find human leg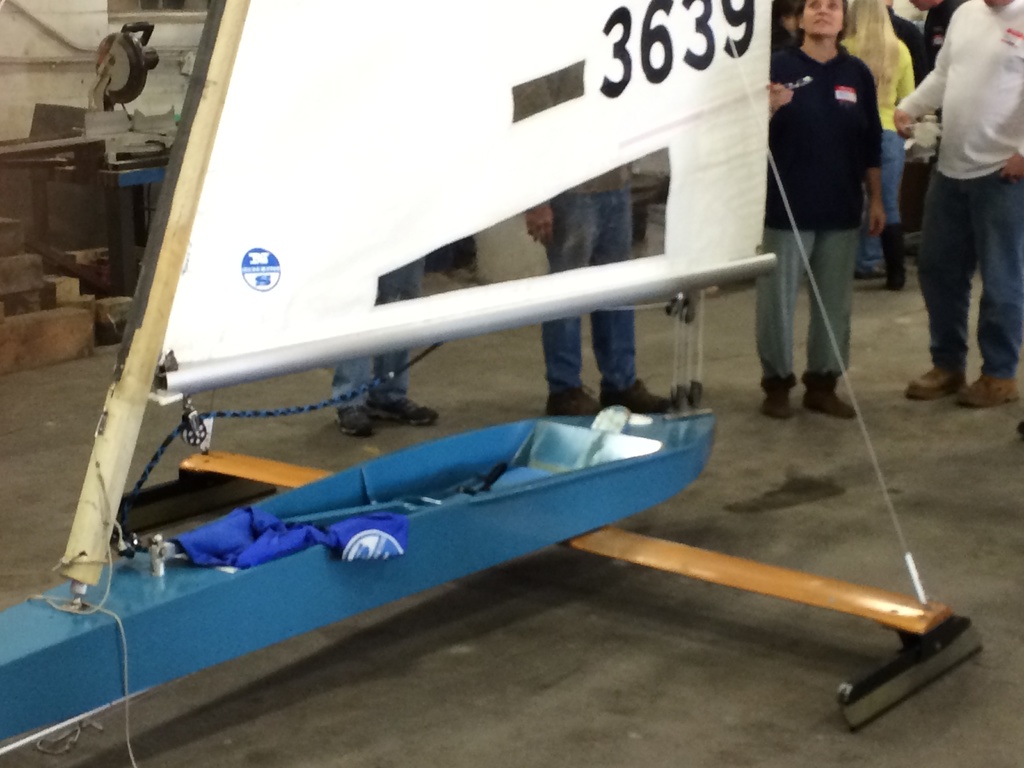
region(801, 227, 859, 421)
